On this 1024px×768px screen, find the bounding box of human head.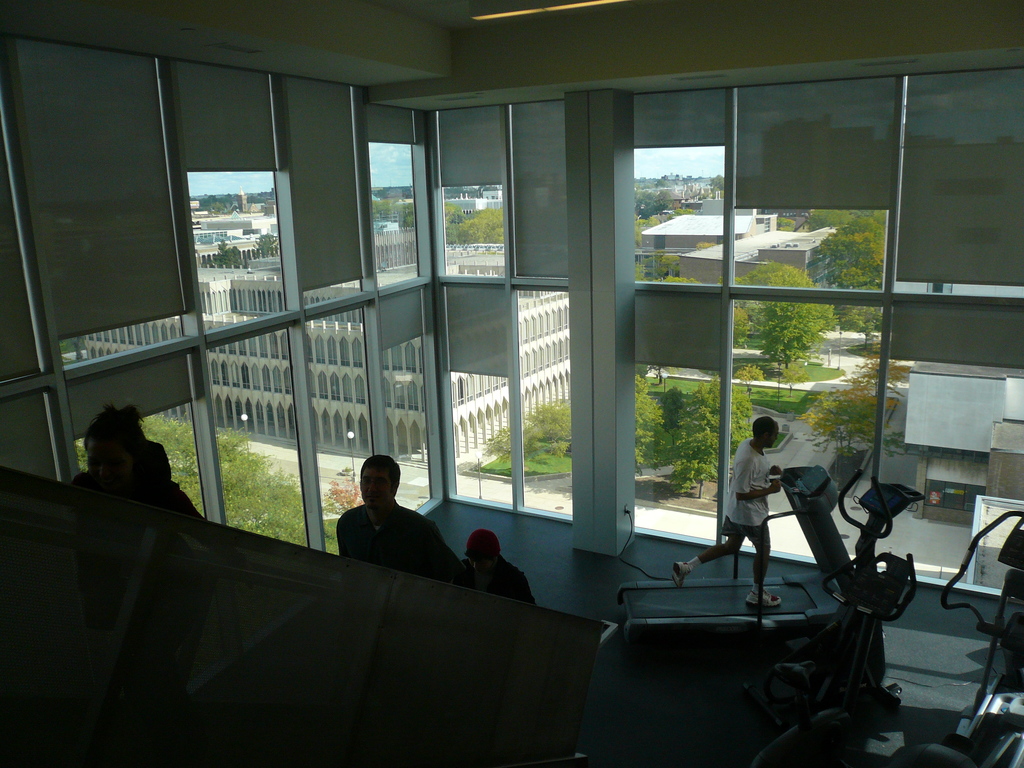
Bounding box: {"x1": 72, "y1": 404, "x2": 168, "y2": 484}.
